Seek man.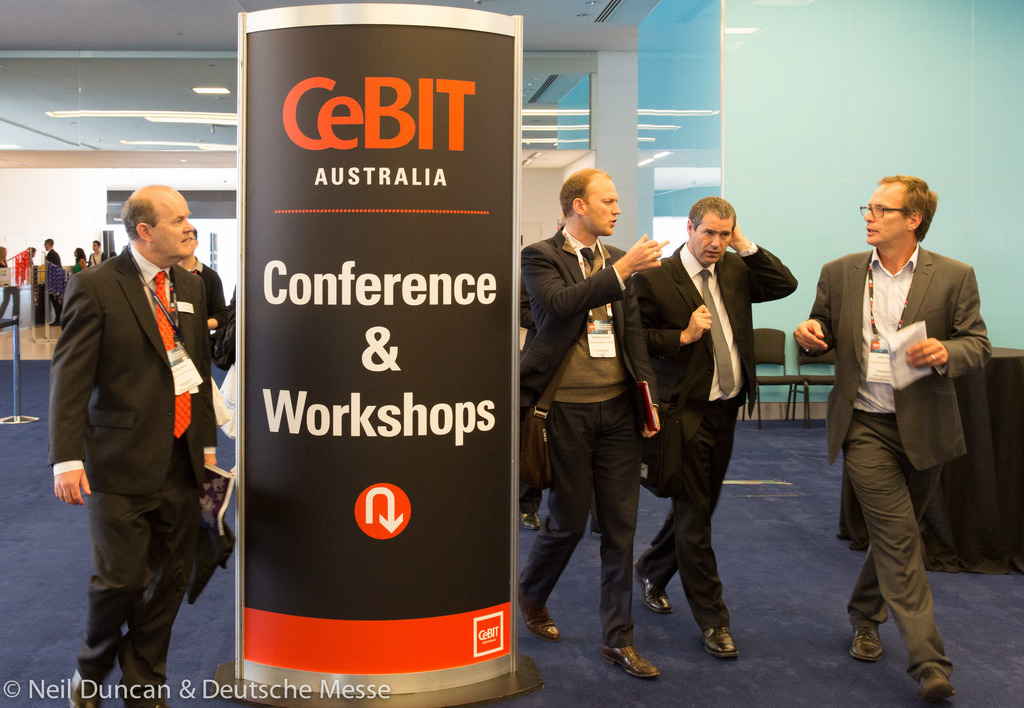
{"x1": 636, "y1": 192, "x2": 798, "y2": 661}.
